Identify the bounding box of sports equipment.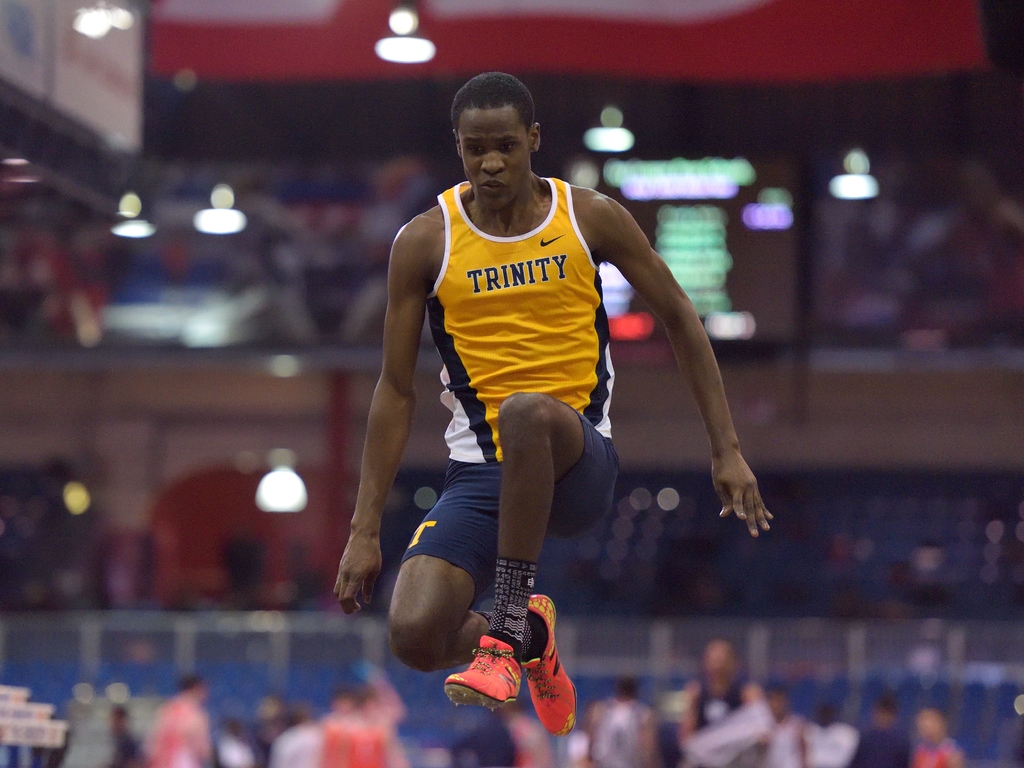
(x1=513, y1=593, x2=575, y2=744).
